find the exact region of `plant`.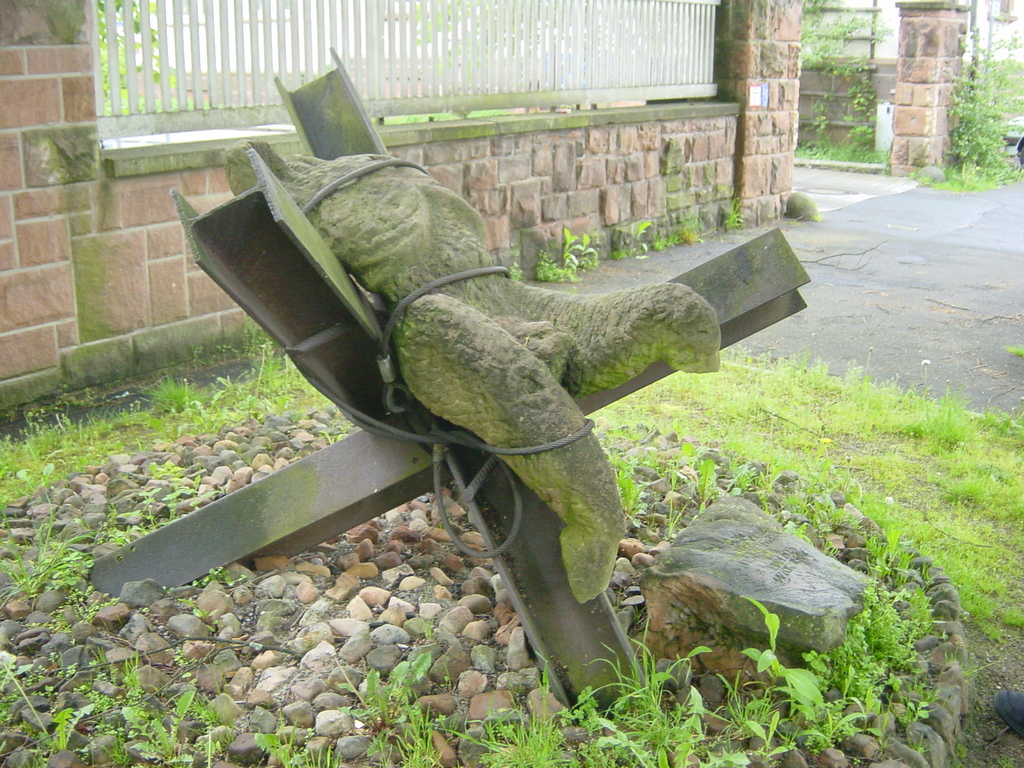
Exact region: <region>497, 243, 531, 284</region>.
